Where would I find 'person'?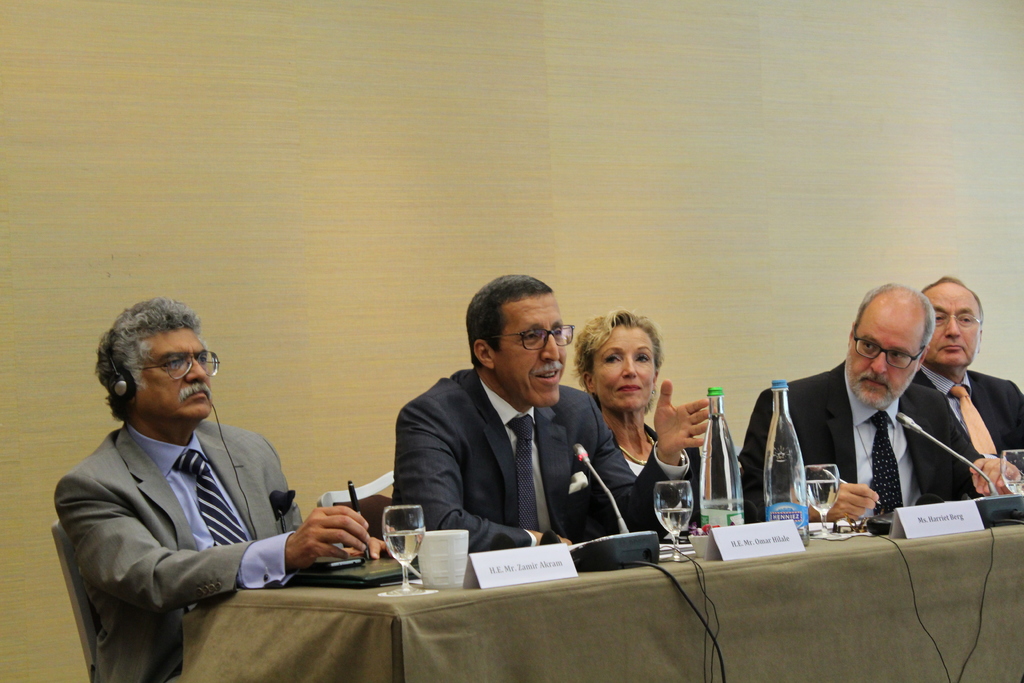
At [left=397, top=273, right=716, bottom=561].
